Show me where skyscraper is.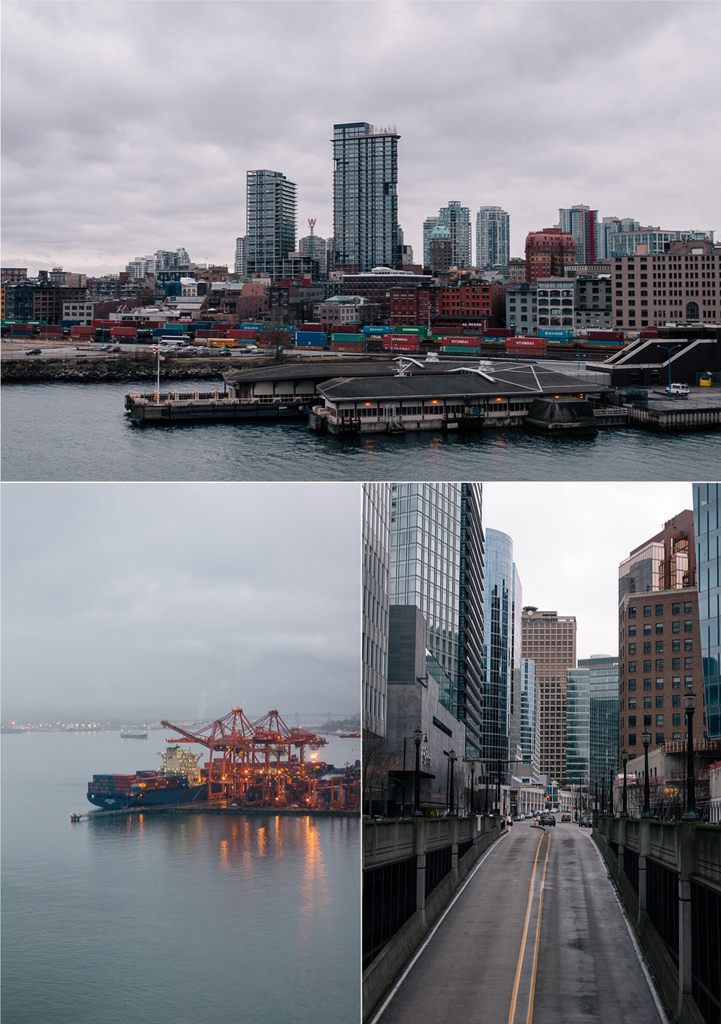
skyscraper is at bbox=[514, 612, 568, 774].
